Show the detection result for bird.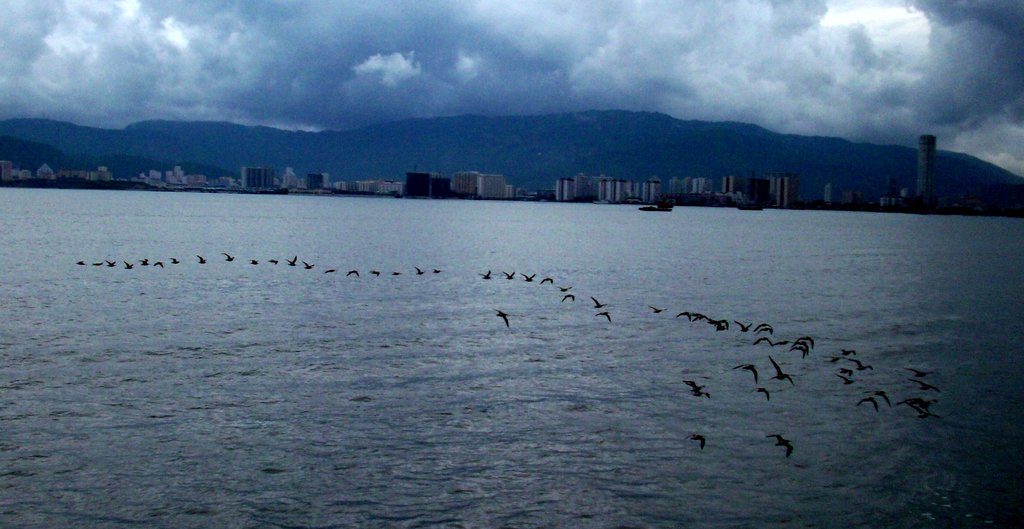
box(413, 267, 426, 277).
